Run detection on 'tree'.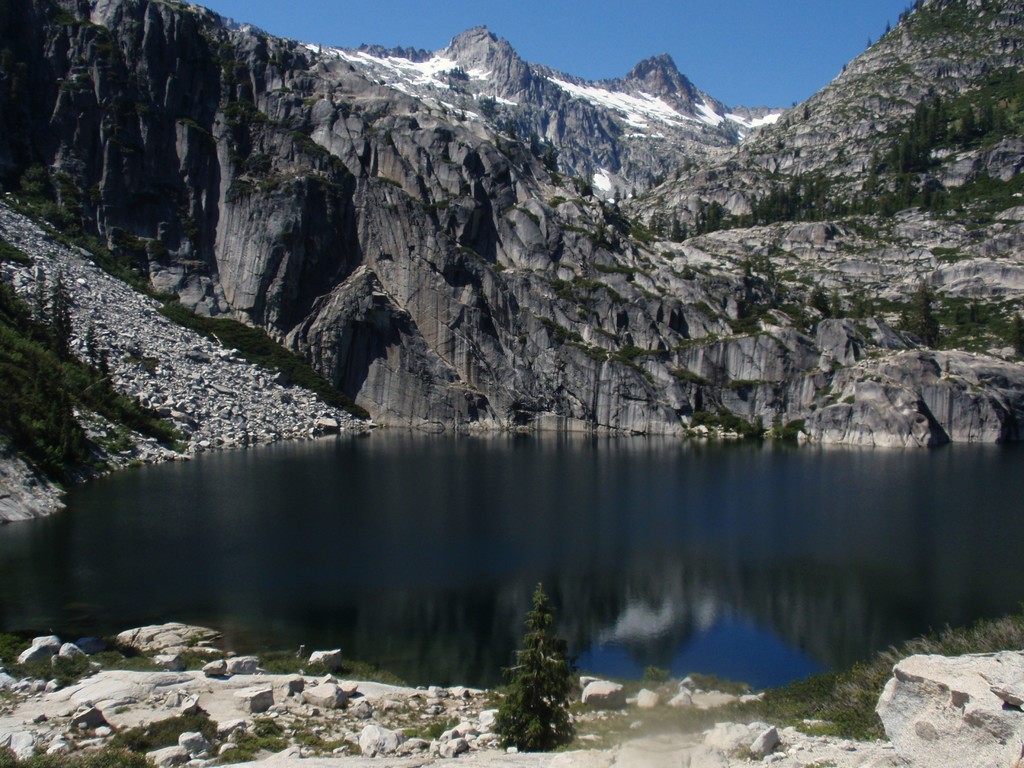
Result: pyautogui.locateOnScreen(911, 280, 941, 348).
